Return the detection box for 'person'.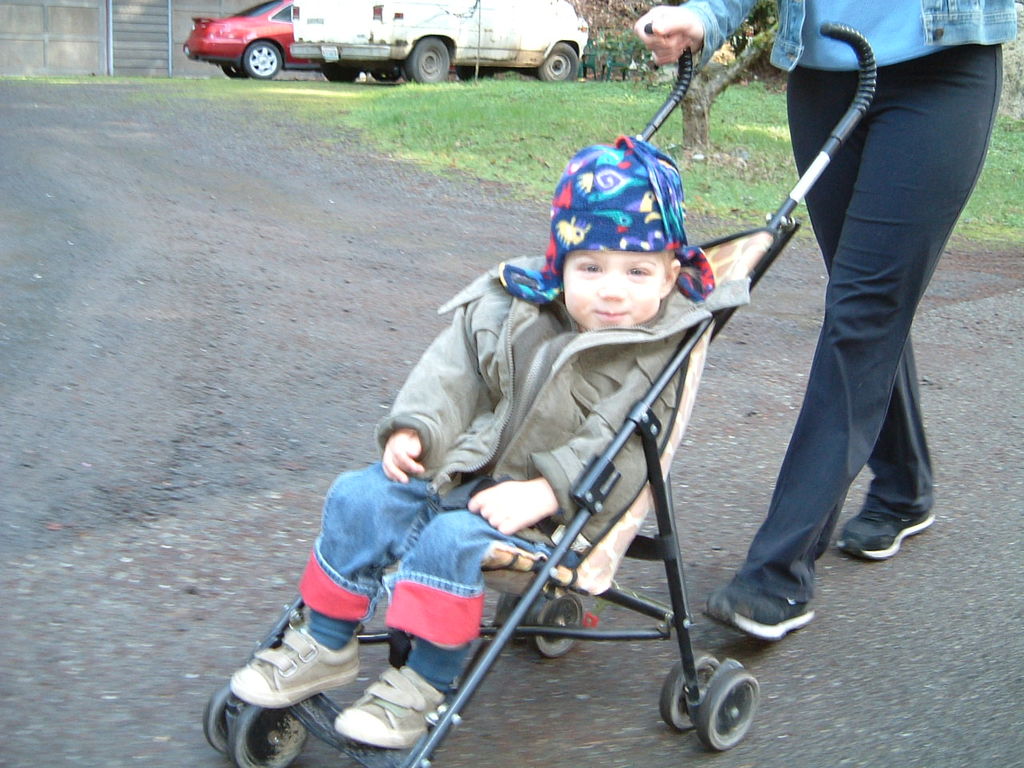
629:0:1022:641.
